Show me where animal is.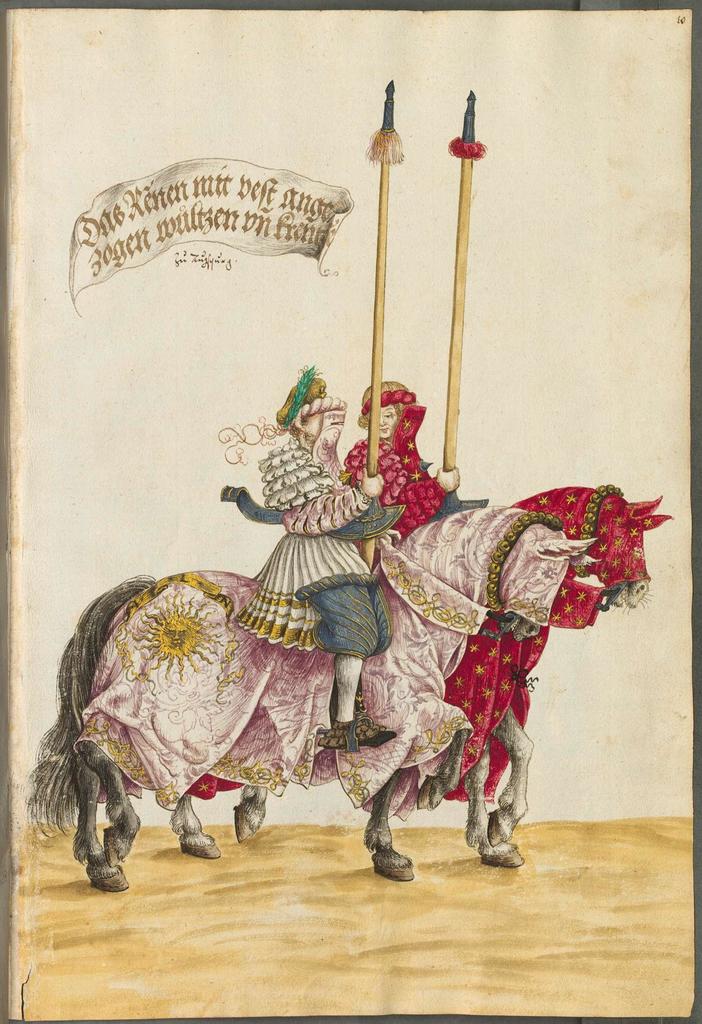
animal is at locate(168, 473, 676, 872).
